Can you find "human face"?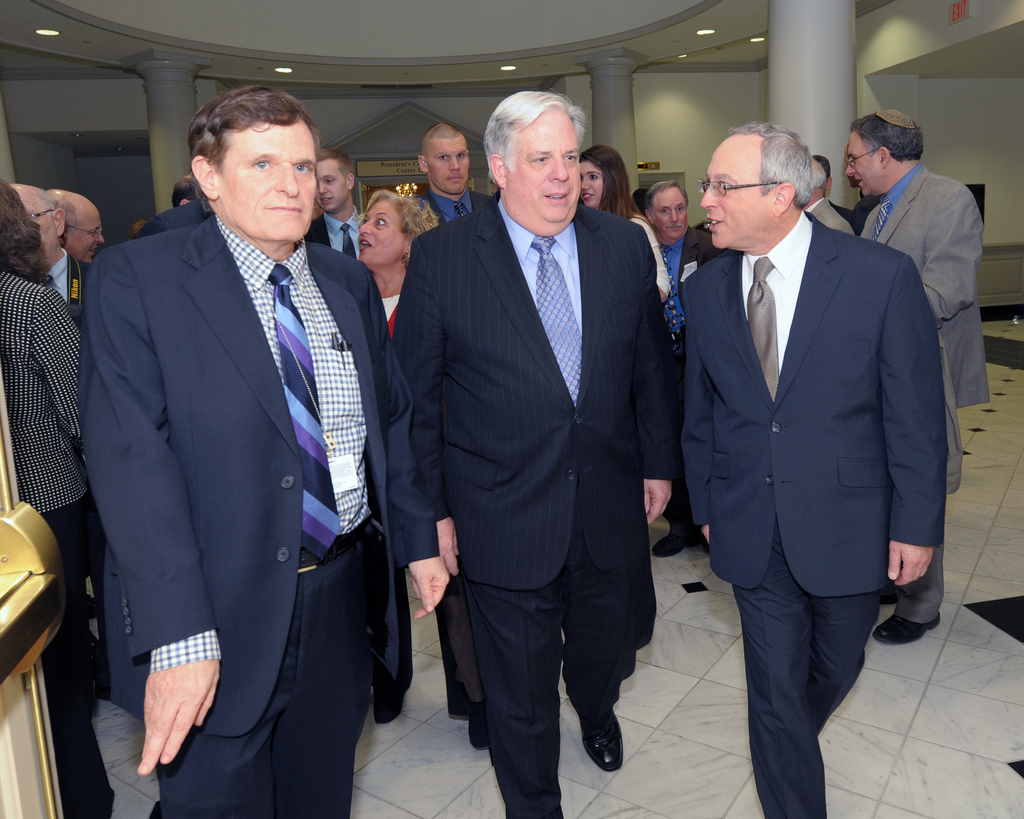
Yes, bounding box: (223, 134, 314, 241).
